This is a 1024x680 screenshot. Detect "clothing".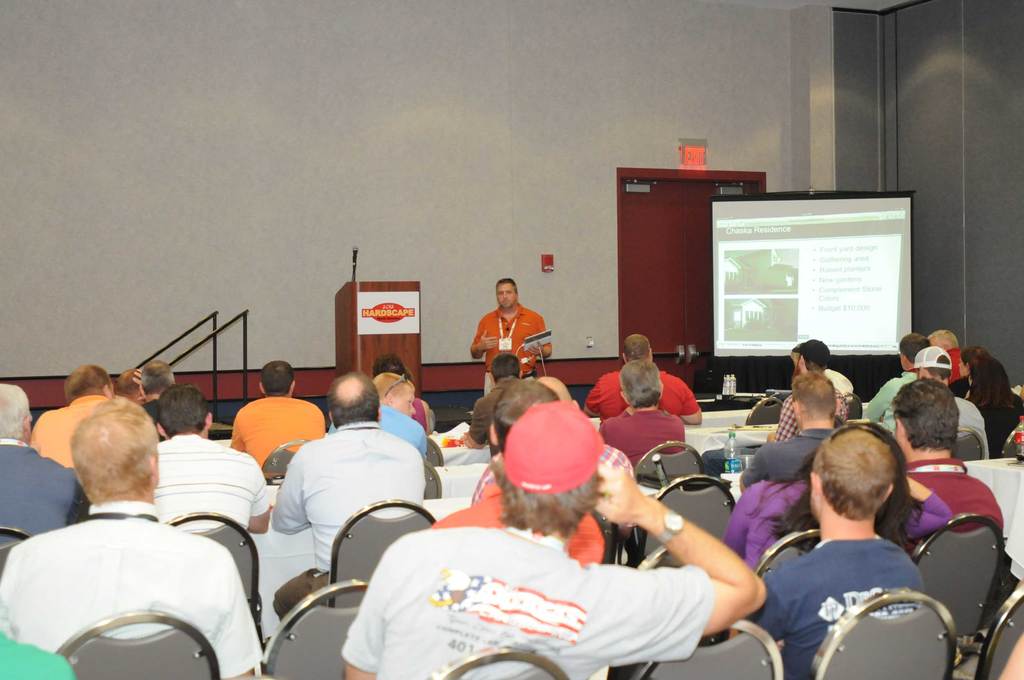
box(862, 364, 913, 430).
